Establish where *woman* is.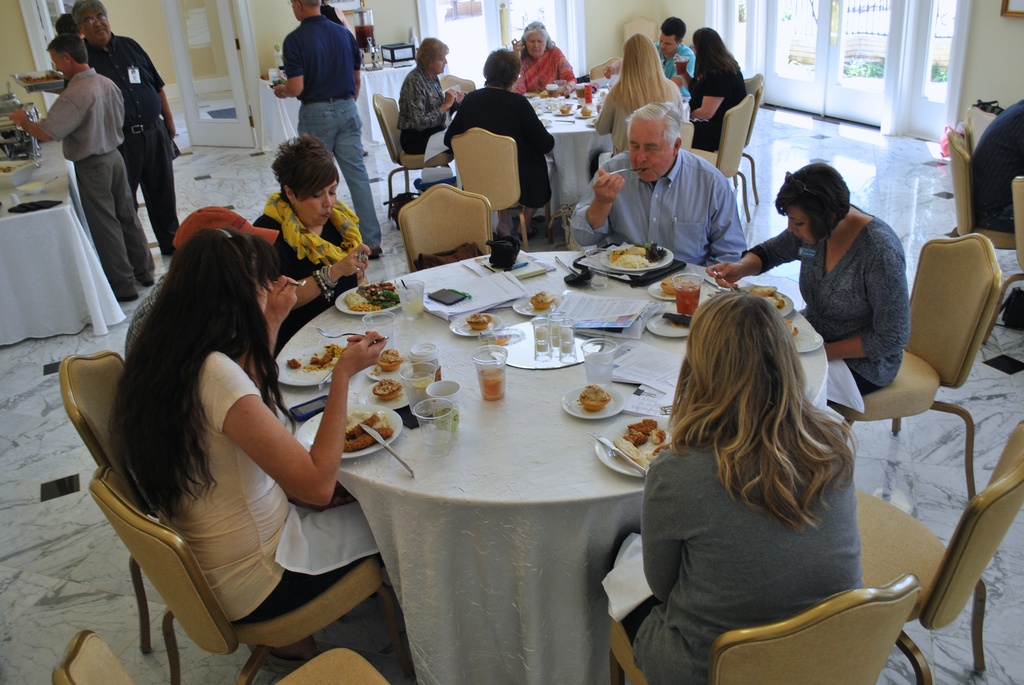
Established at (x1=507, y1=21, x2=582, y2=95).
